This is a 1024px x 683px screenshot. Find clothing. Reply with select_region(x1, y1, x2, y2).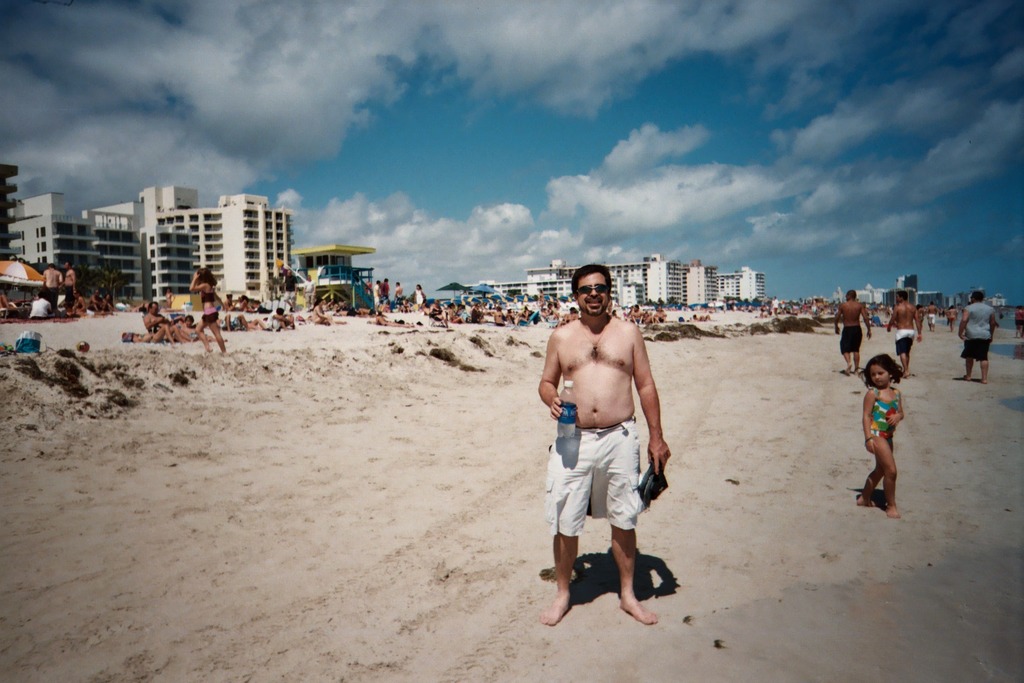
select_region(456, 309, 465, 313).
